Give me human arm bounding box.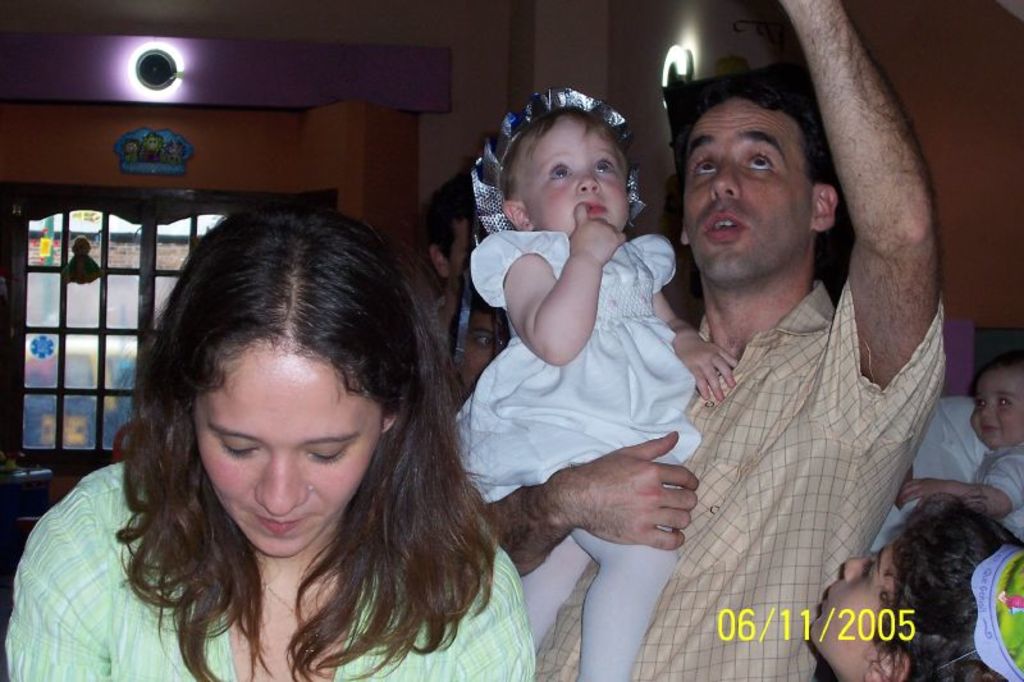
8, 467, 106, 681.
